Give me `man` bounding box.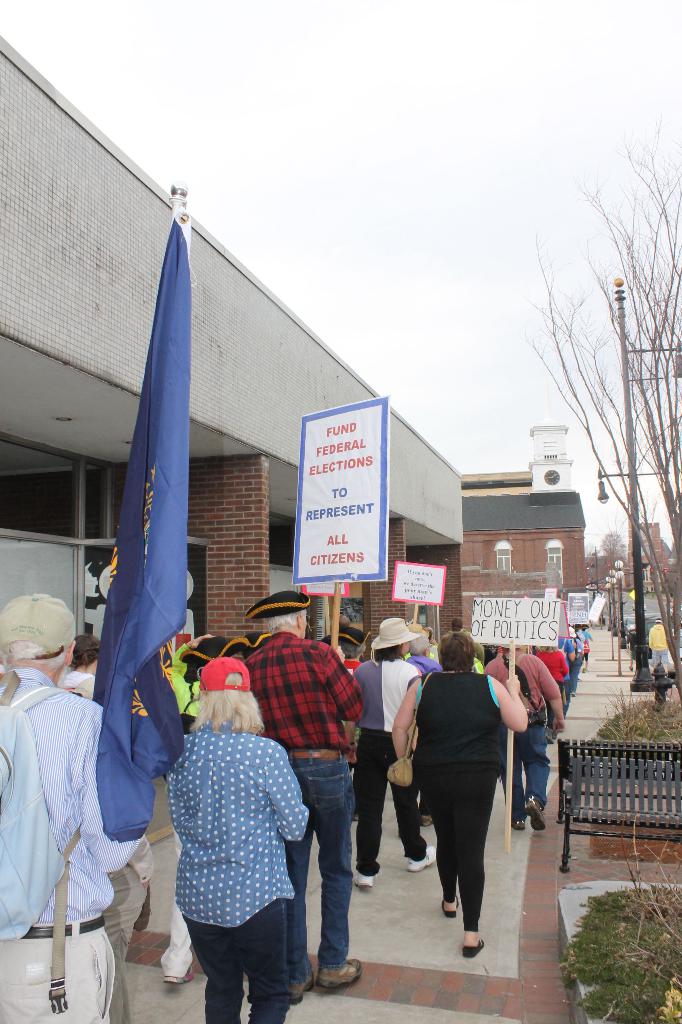
bbox=(0, 592, 150, 1023).
